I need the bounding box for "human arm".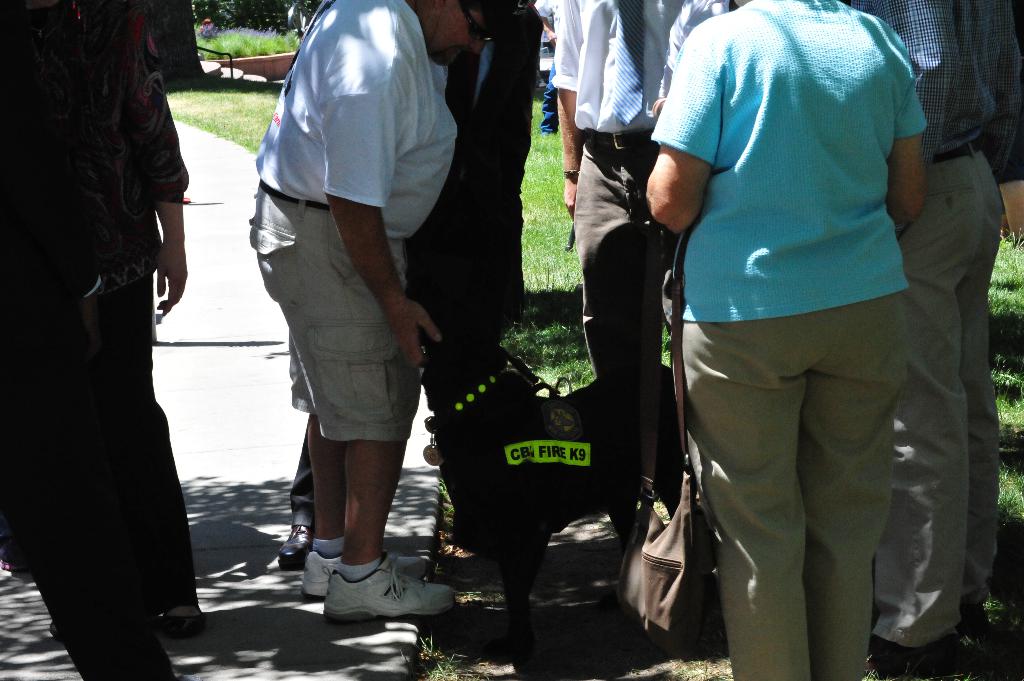
Here it is: <box>0,2,109,360</box>.
